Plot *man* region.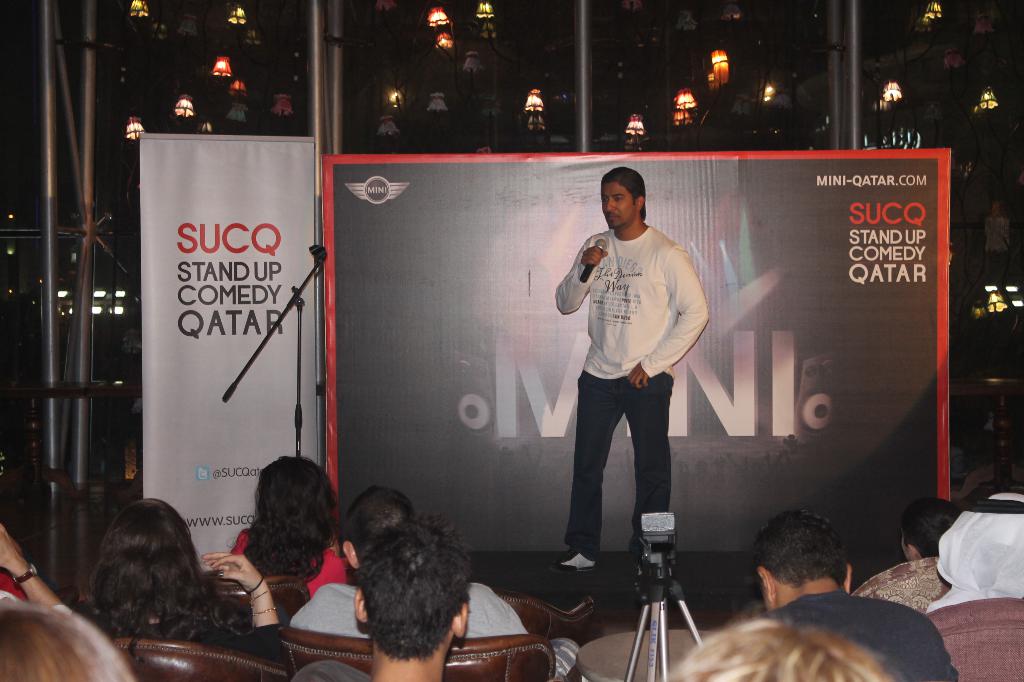
Plotted at 292, 516, 468, 681.
